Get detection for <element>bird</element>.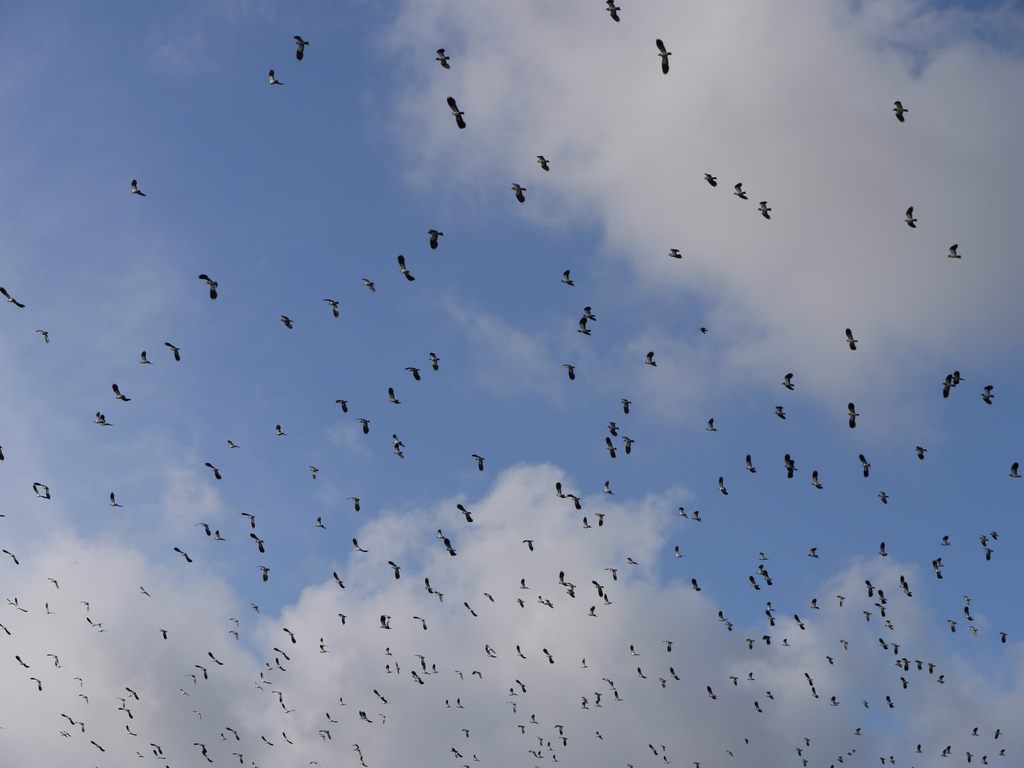
Detection: (left=111, top=492, right=127, bottom=508).
